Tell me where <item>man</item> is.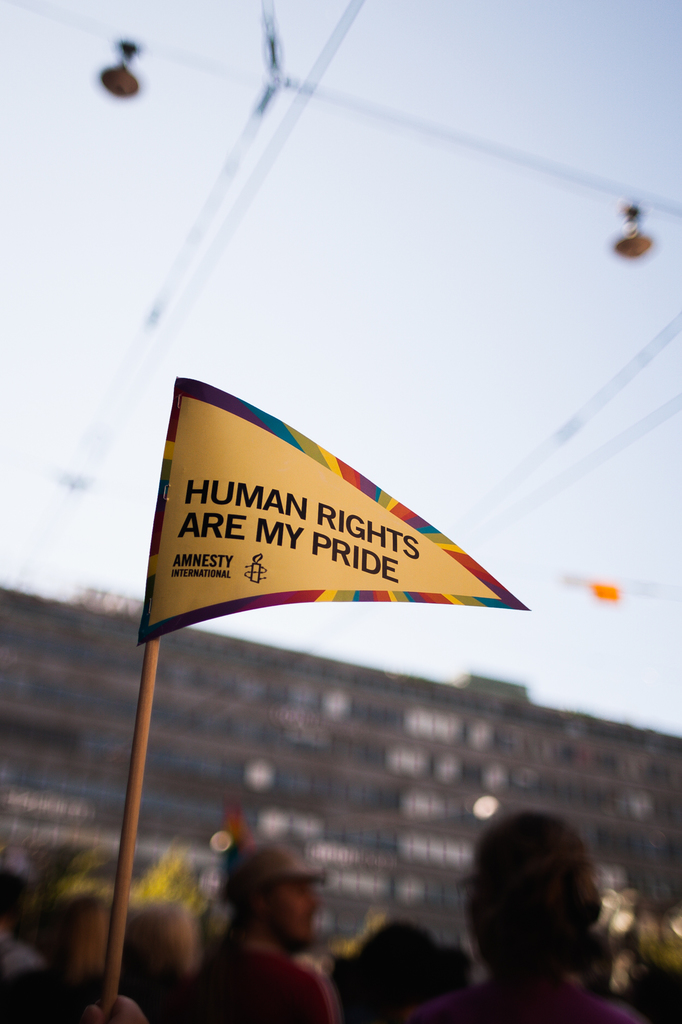
<item>man</item> is at rect(196, 854, 362, 1017).
